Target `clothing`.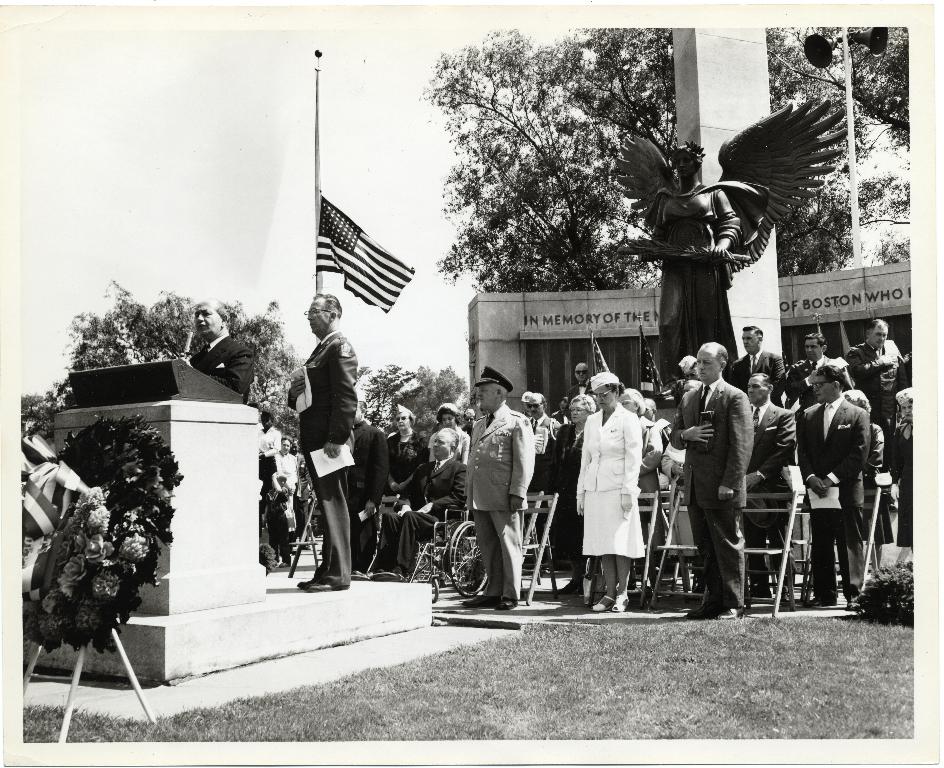
Target region: <bbox>746, 402, 795, 592</bbox>.
